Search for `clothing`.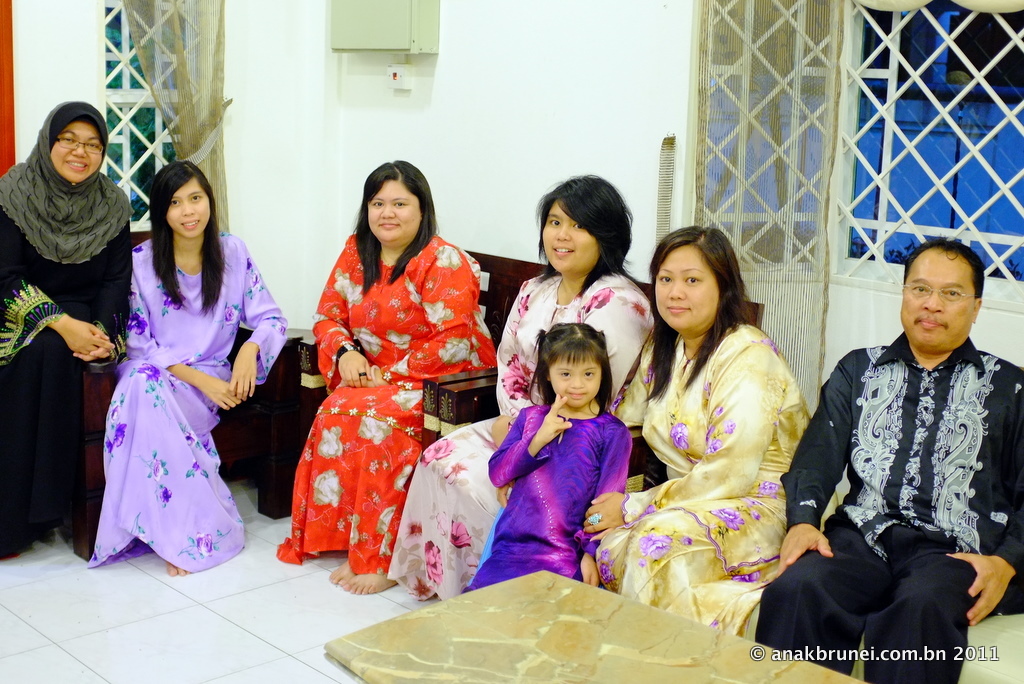
Found at select_region(371, 269, 647, 599).
